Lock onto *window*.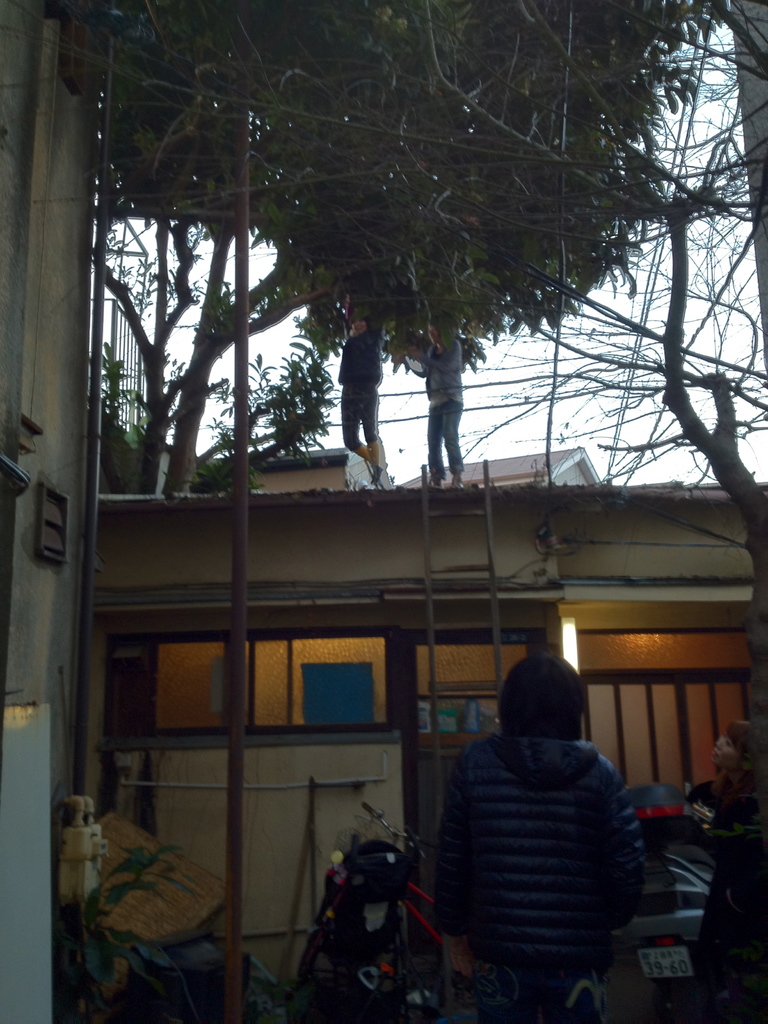
Locked: rect(28, 476, 70, 566).
